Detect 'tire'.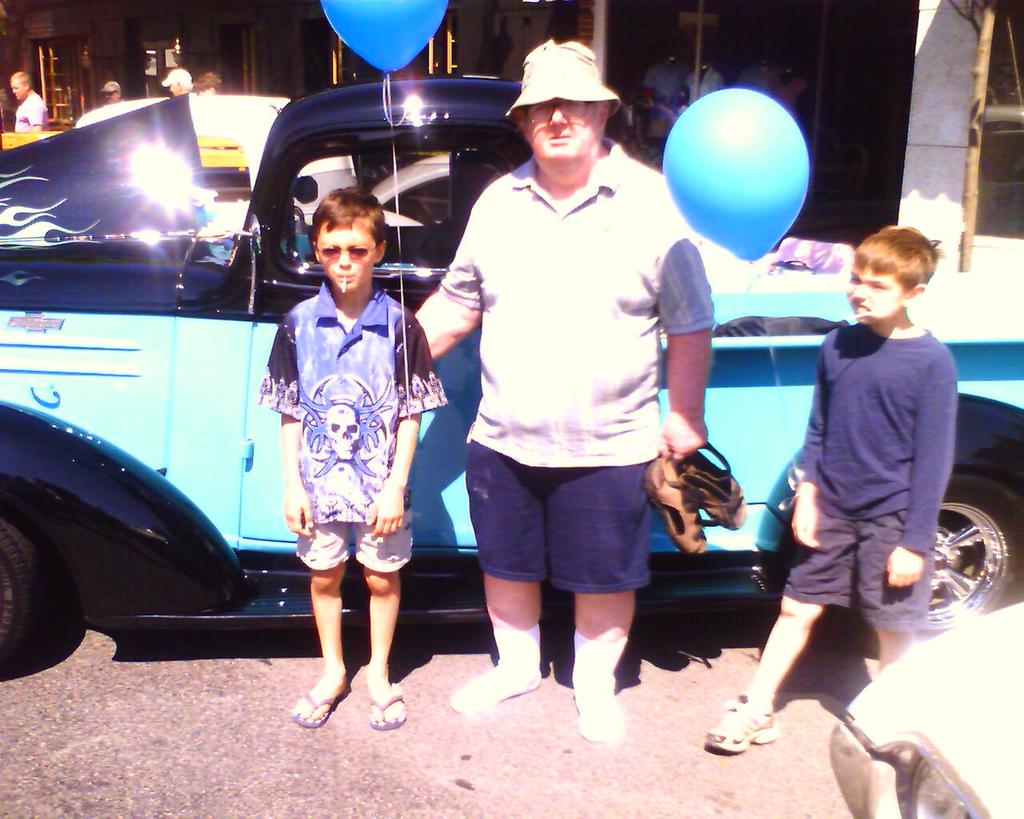
Detected at {"left": 0, "top": 519, "right": 46, "bottom": 673}.
